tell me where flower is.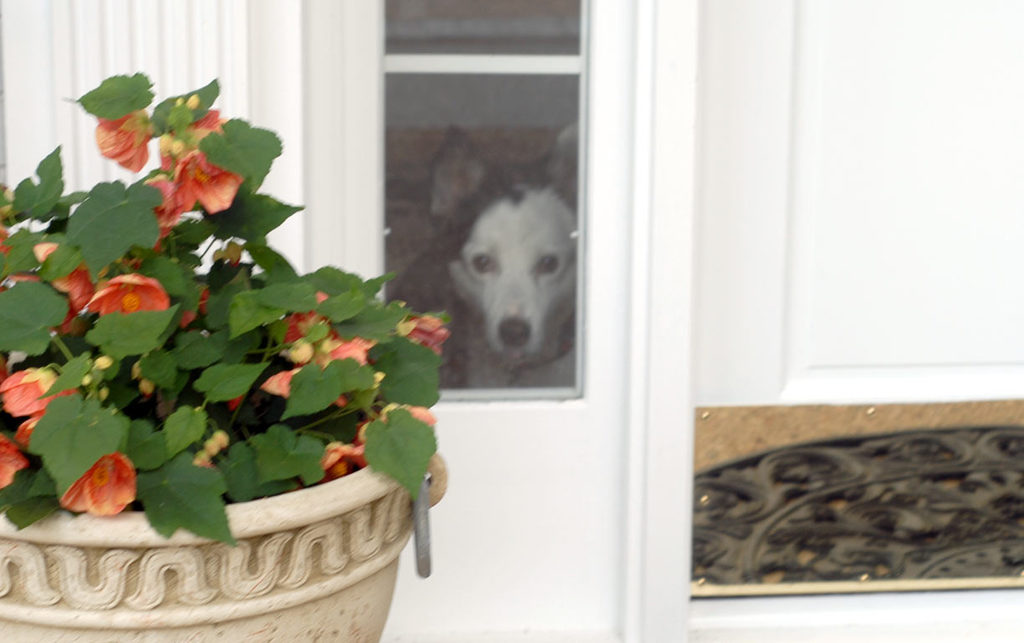
flower is at BBox(2, 364, 73, 417).
